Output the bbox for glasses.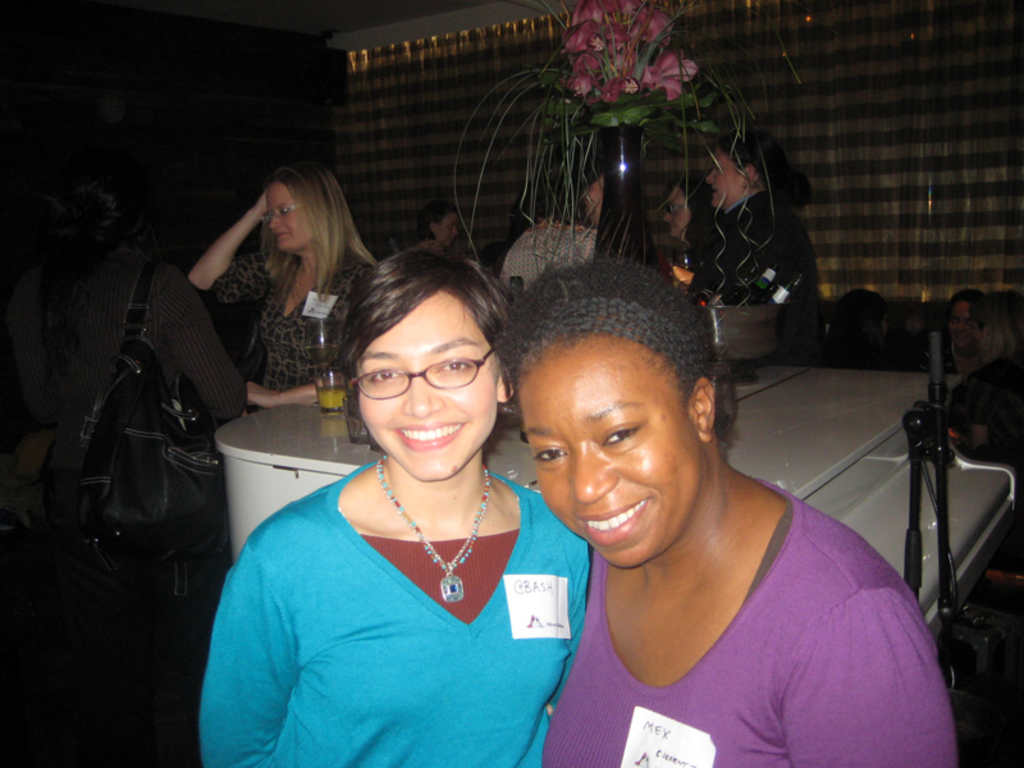
353 352 494 401.
